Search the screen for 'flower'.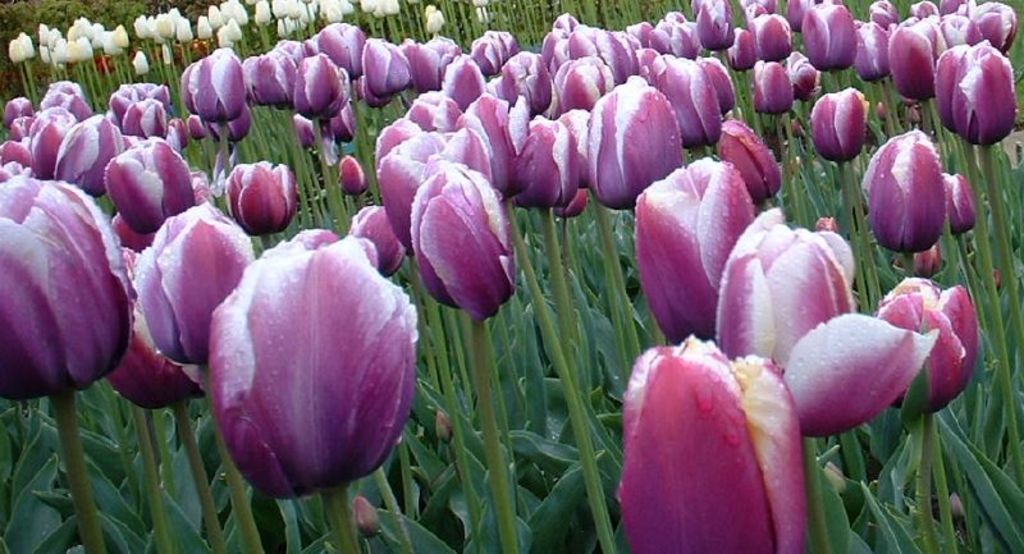
Found at bbox(184, 218, 422, 510).
